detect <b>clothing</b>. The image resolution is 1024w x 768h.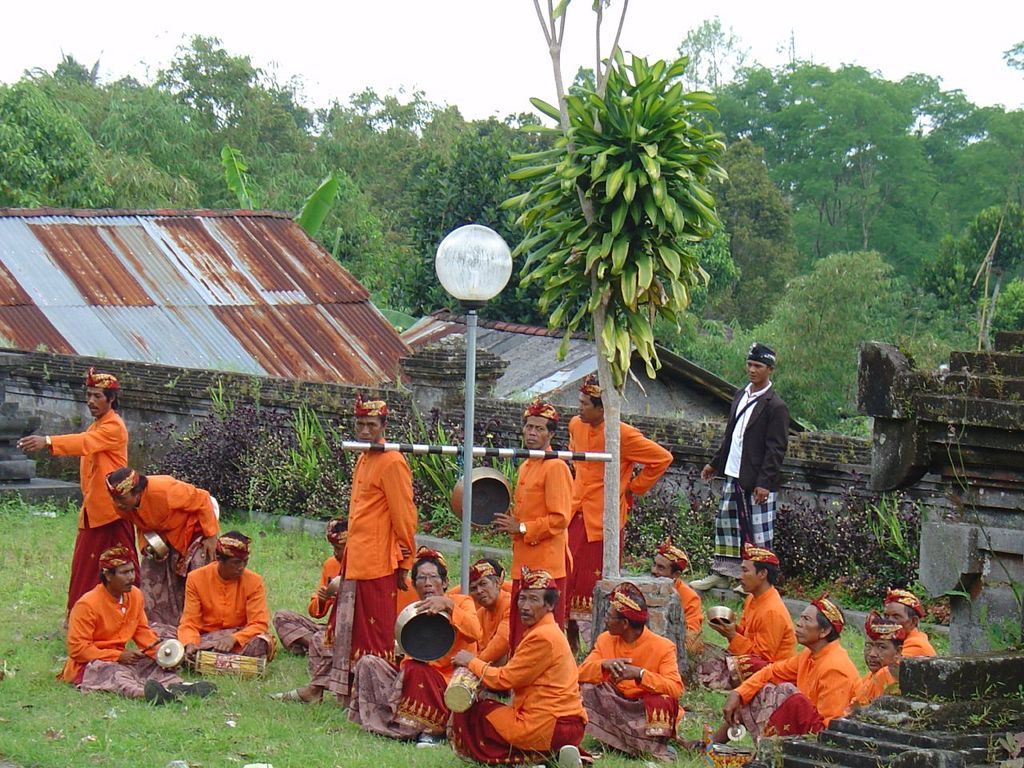
{"left": 677, "top": 578, "right": 702, "bottom": 659}.
